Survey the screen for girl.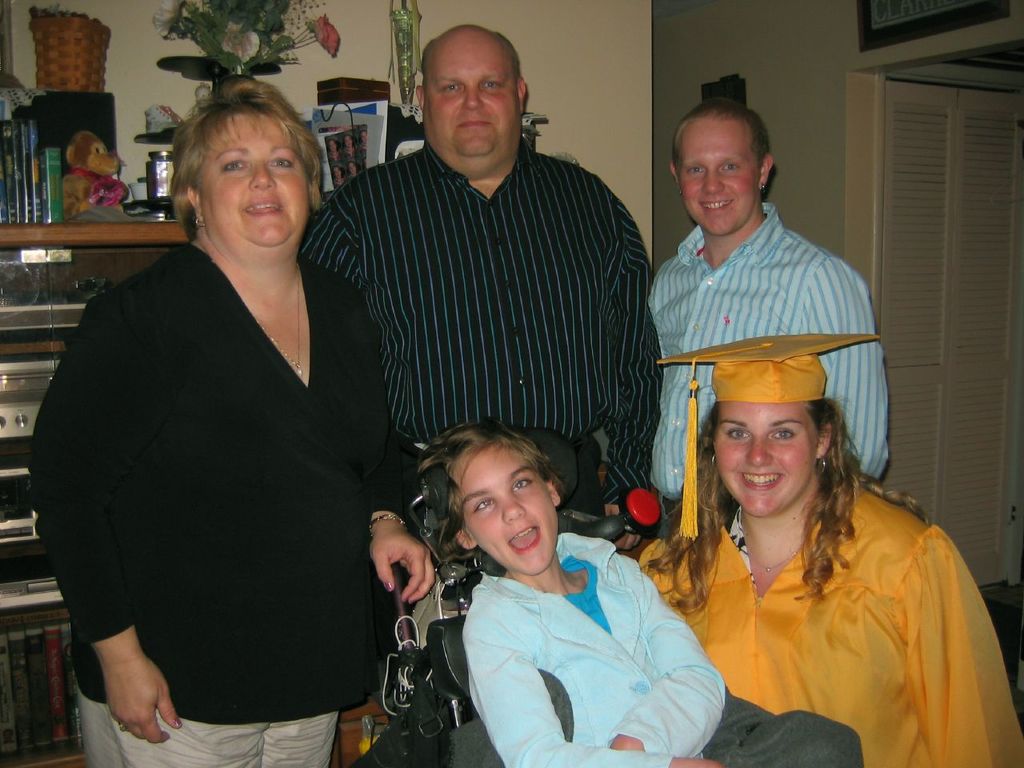
Survey found: <bbox>623, 333, 1023, 767</bbox>.
